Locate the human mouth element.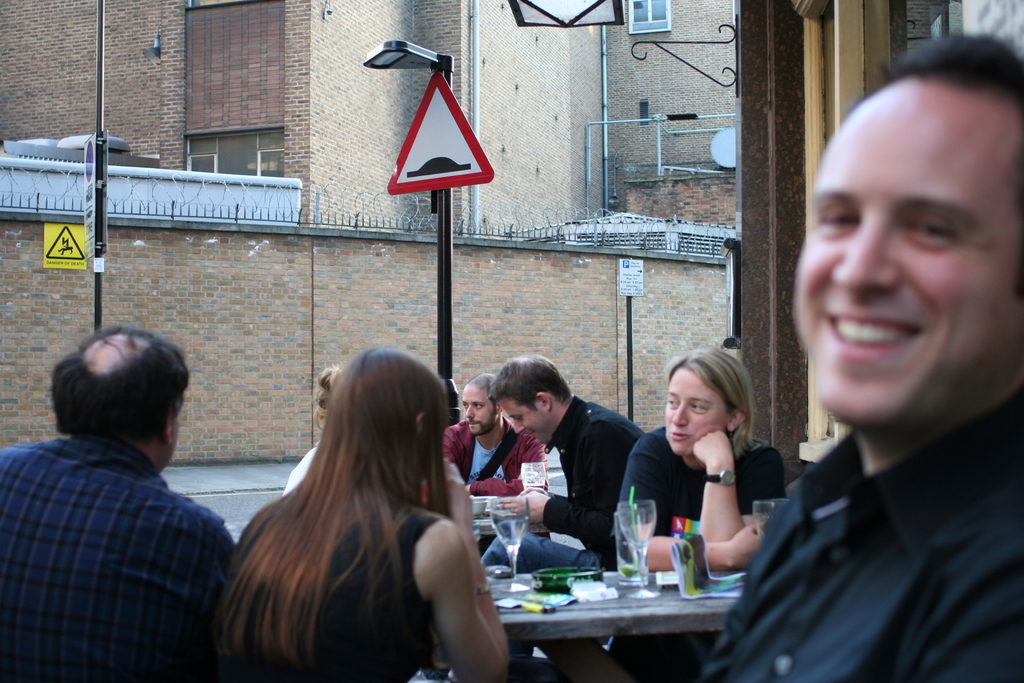
Element bbox: box(814, 304, 943, 359).
